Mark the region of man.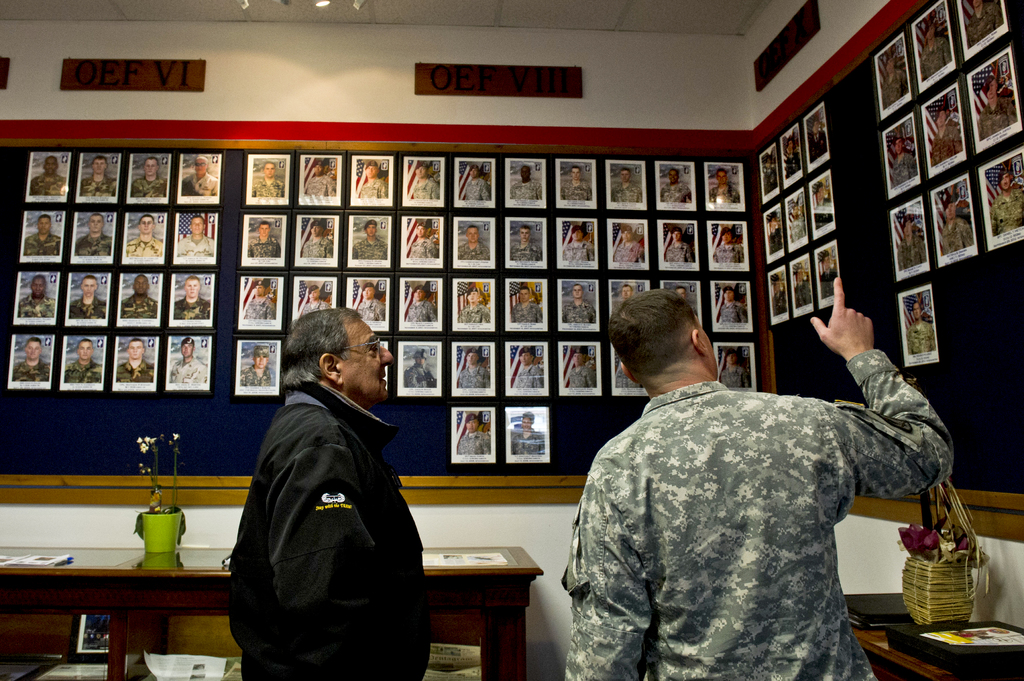
Region: (left=566, top=228, right=595, bottom=257).
